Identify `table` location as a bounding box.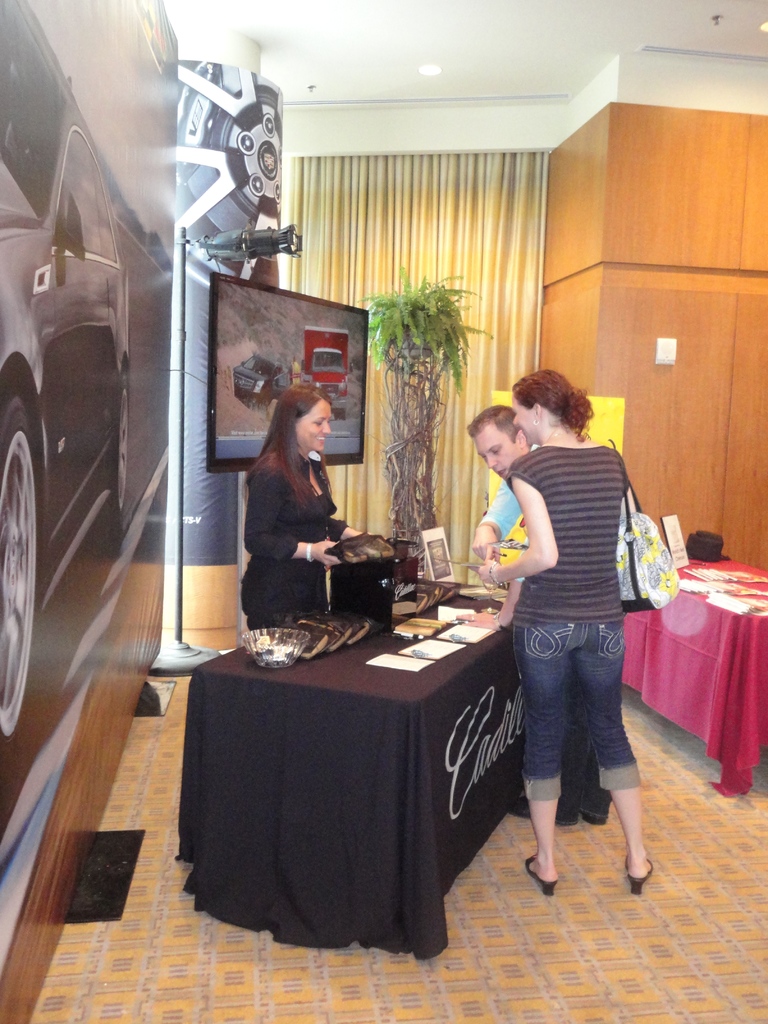
(x1=177, y1=555, x2=541, y2=956).
